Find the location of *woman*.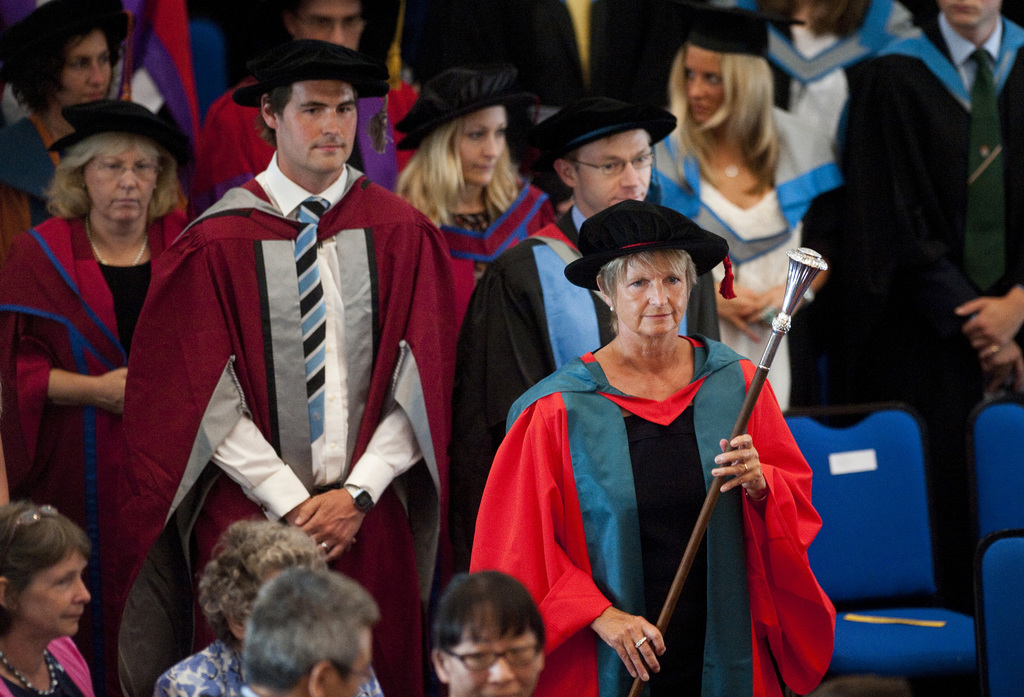
Location: {"x1": 154, "y1": 520, "x2": 387, "y2": 696}.
